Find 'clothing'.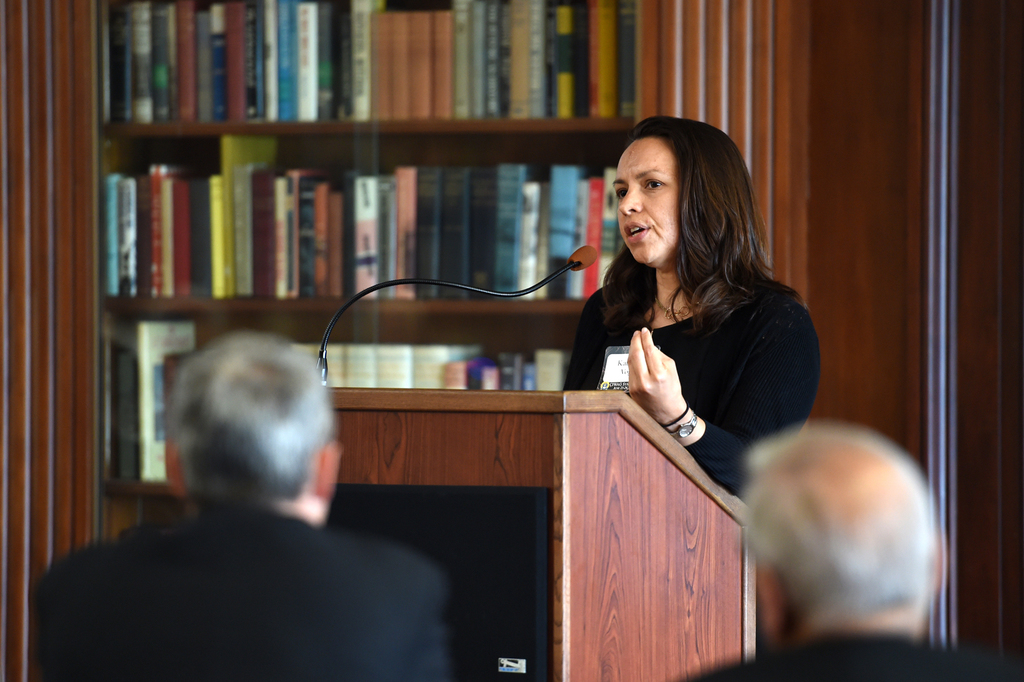
pyautogui.locateOnScreen(572, 214, 820, 494).
